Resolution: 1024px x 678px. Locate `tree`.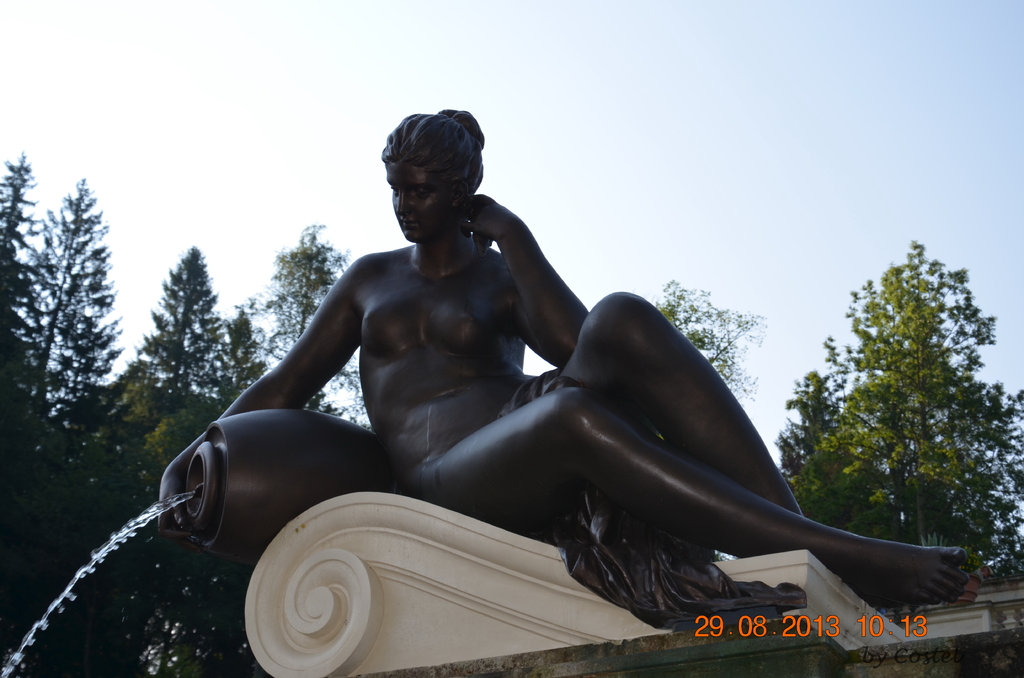
<bbox>643, 276, 766, 403</bbox>.
